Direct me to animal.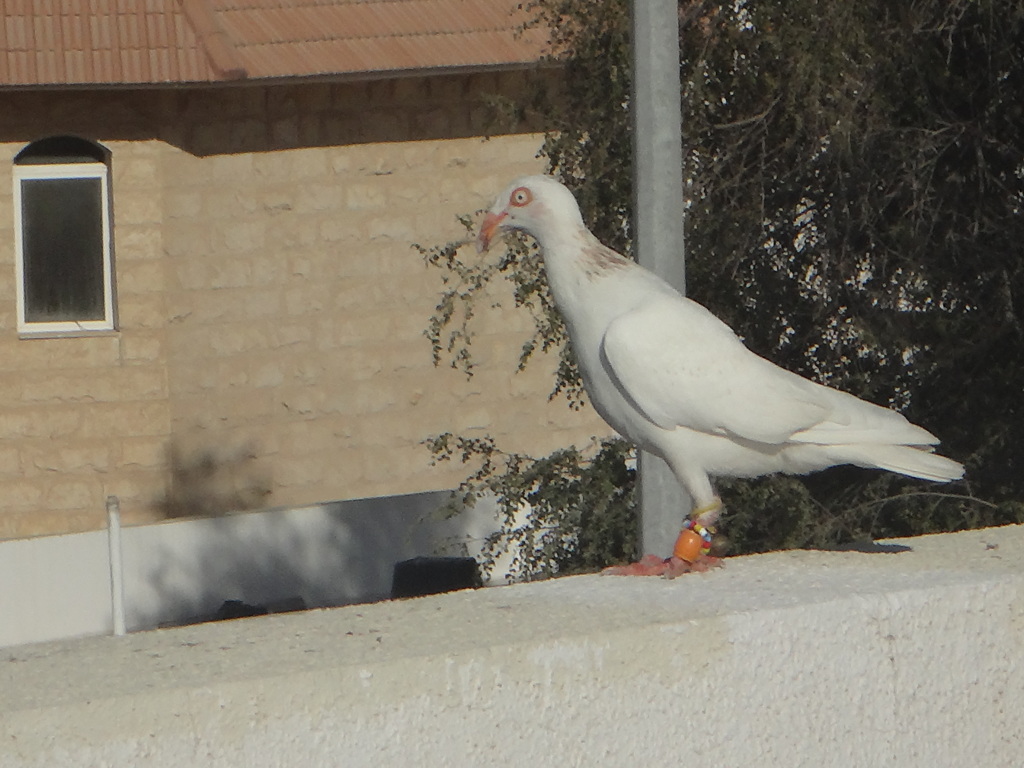
Direction: (479, 166, 968, 584).
